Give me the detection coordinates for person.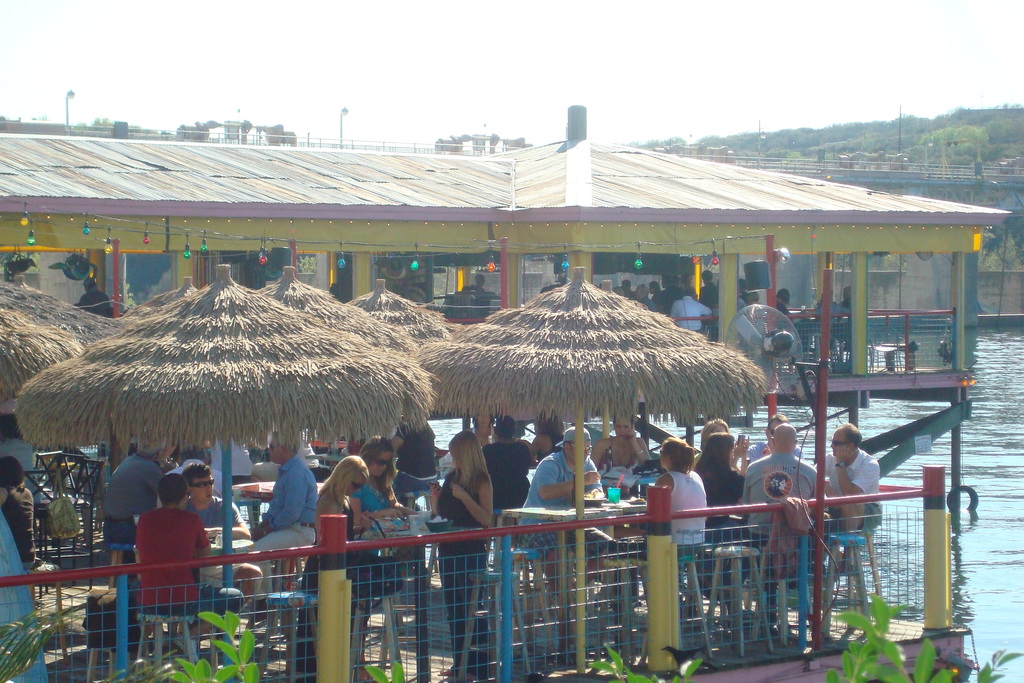
166:441:231:500.
